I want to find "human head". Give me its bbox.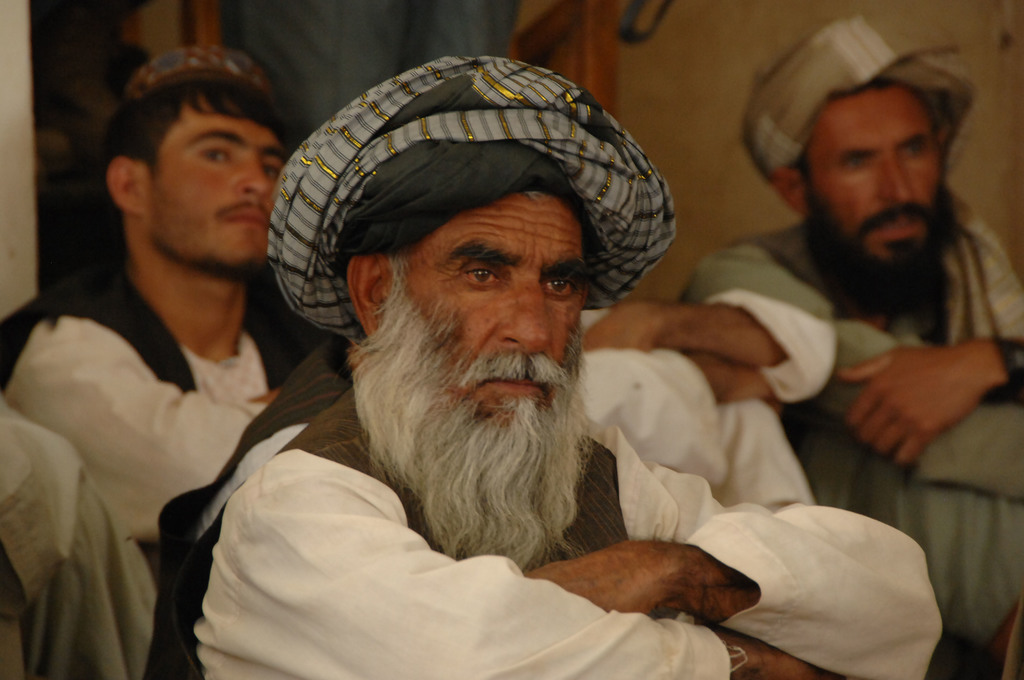
(left=799, top=57, right=970, bottom=250).
